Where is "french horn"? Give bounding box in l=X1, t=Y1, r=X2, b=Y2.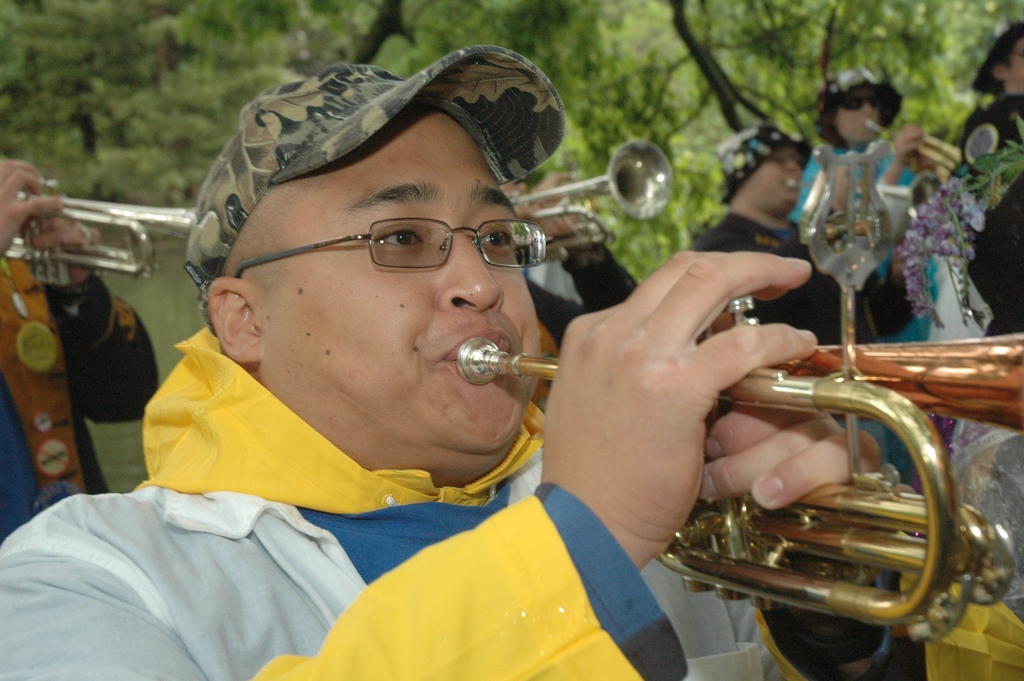
l=860, t=120, r=977, b=191.
